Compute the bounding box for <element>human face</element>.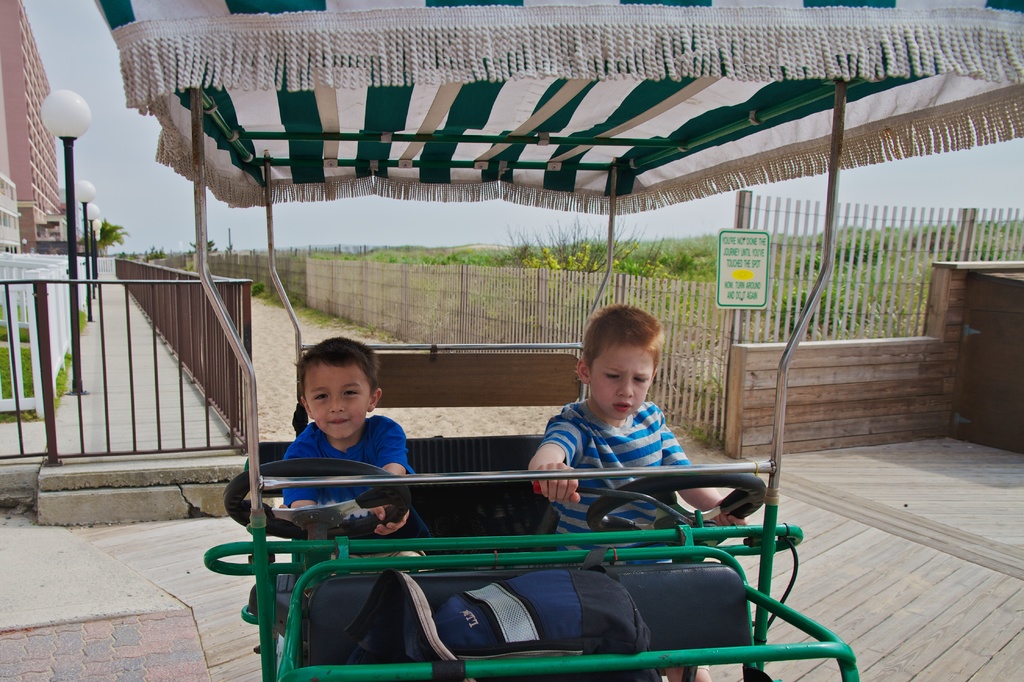
588 335 660 420.
